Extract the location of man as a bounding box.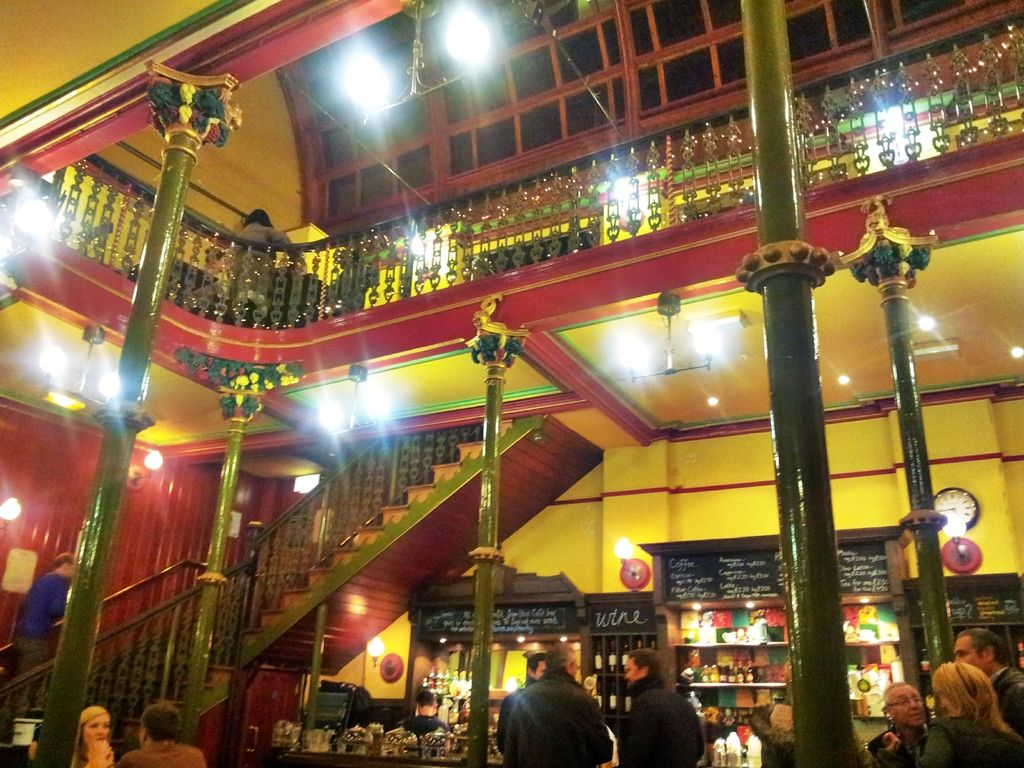
[397, 688, 445, 741].
